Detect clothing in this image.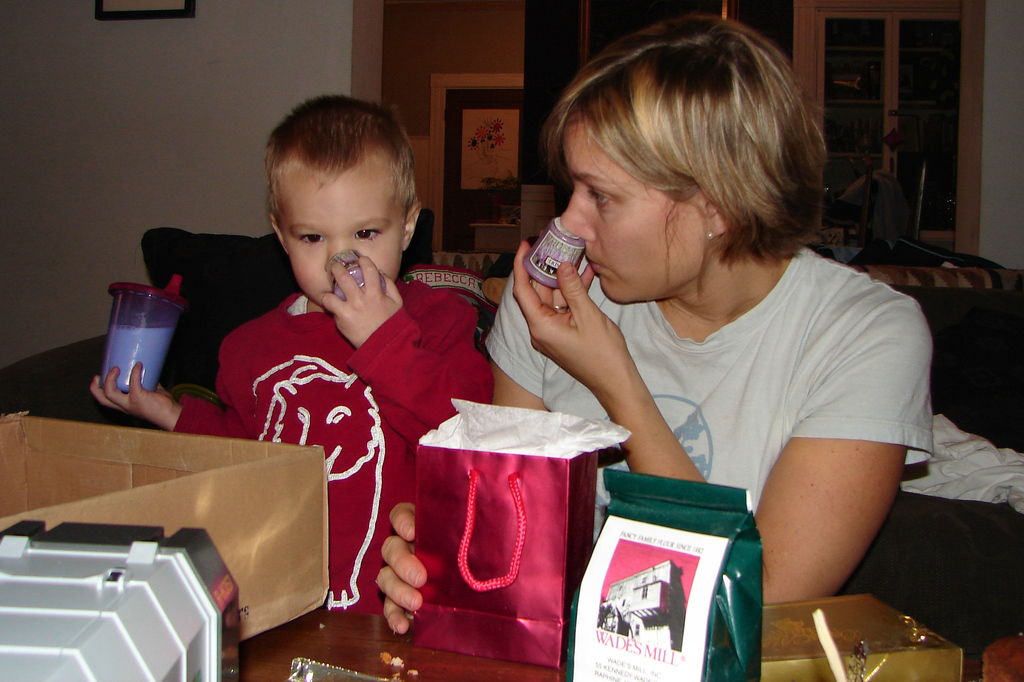
Detection: [484,260,939,512].
